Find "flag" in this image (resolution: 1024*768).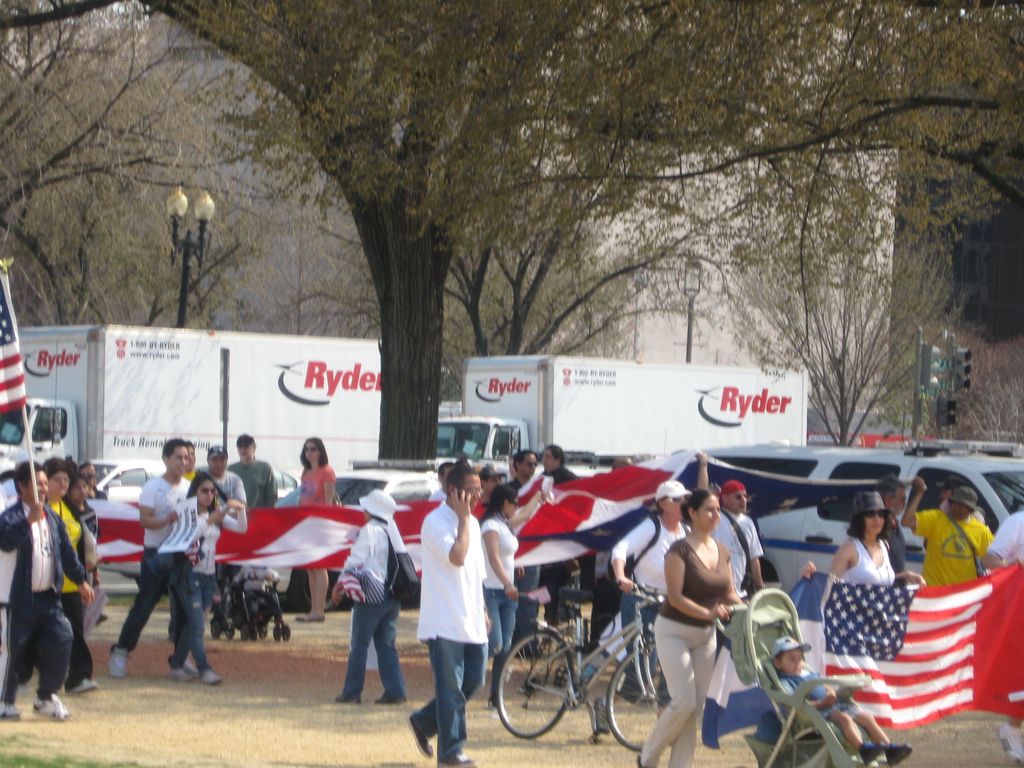
region(812, 547, 1007, 732).
